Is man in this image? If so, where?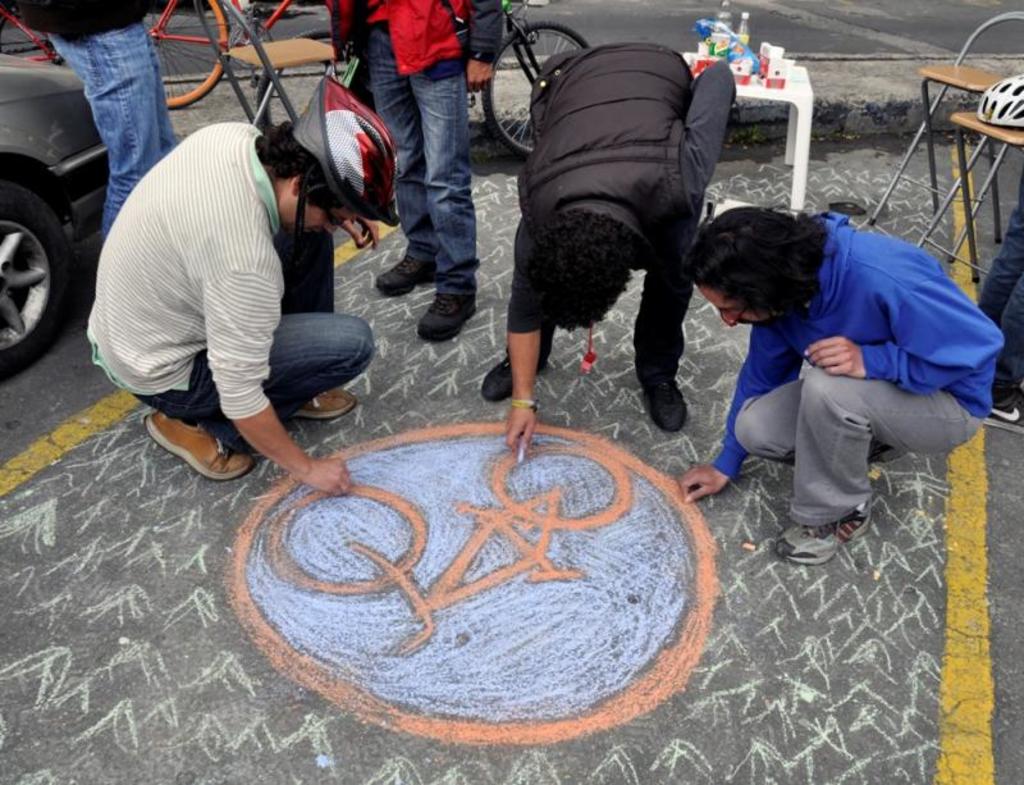
Yes, at select_region(328, 0, 503, 344).
